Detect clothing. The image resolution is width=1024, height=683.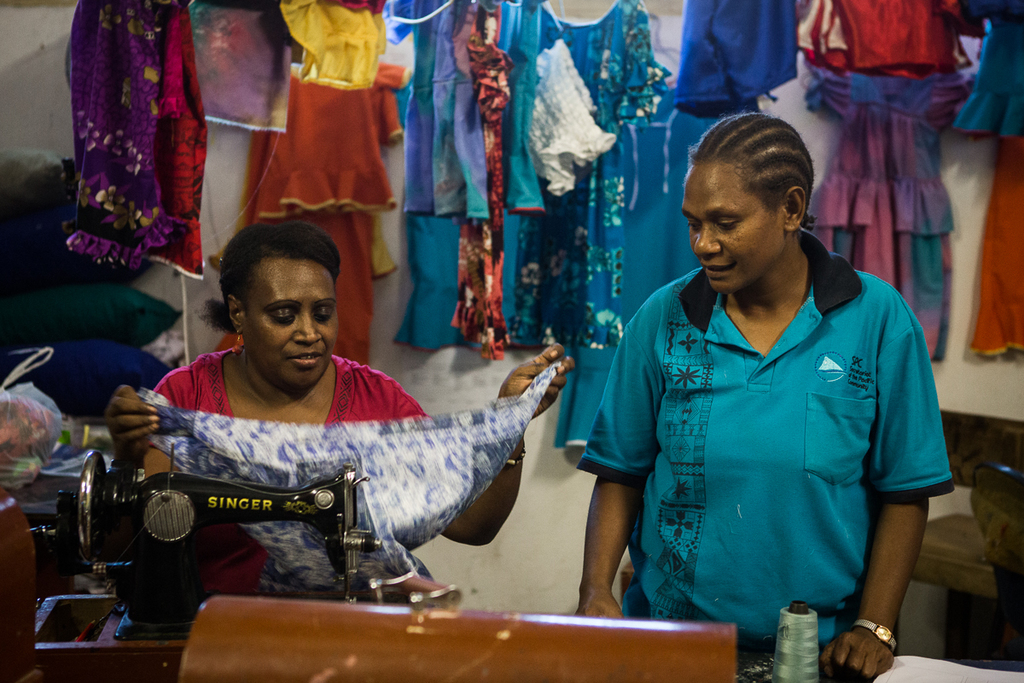
[276,0,384,91].
